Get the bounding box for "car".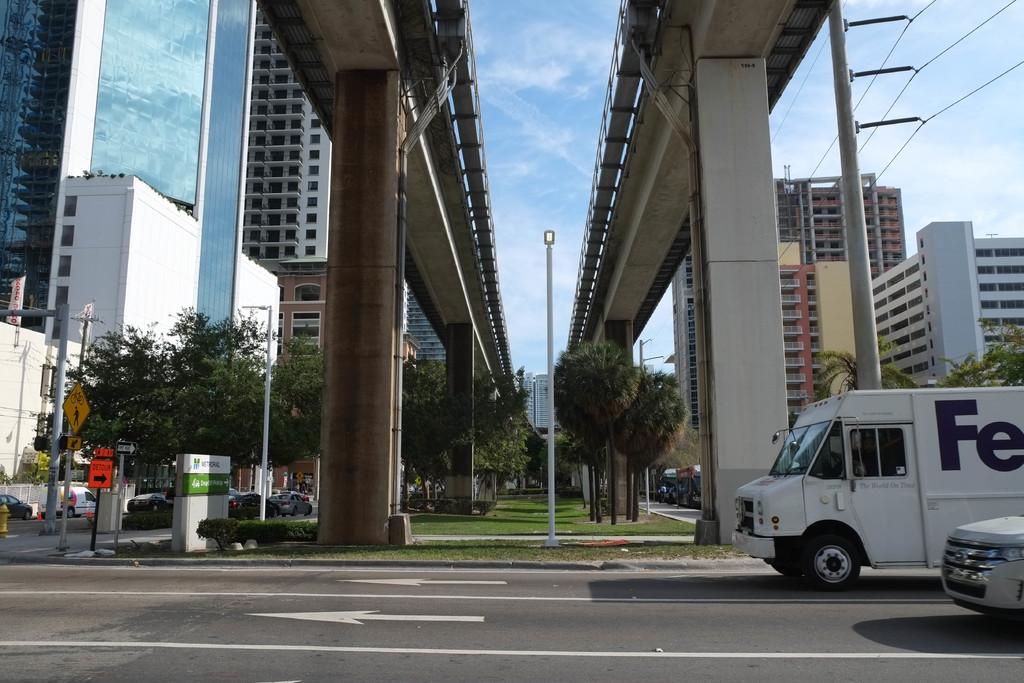
x1=299, y1=495, x2=310, y2=501.
